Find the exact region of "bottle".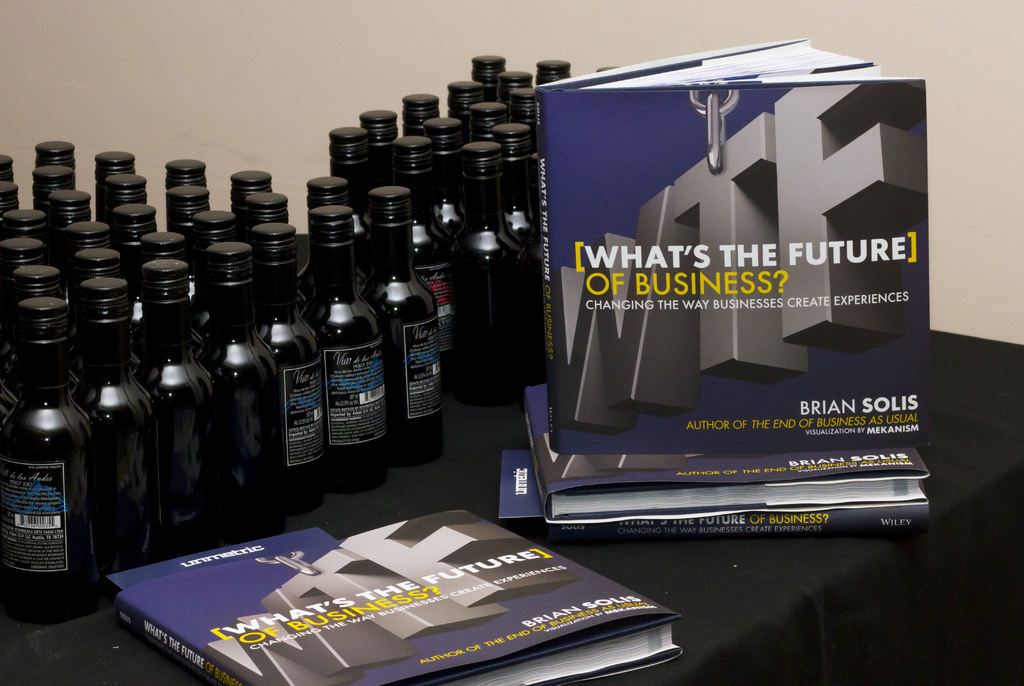
Exact region: box=[72, 250, 122, 290].
